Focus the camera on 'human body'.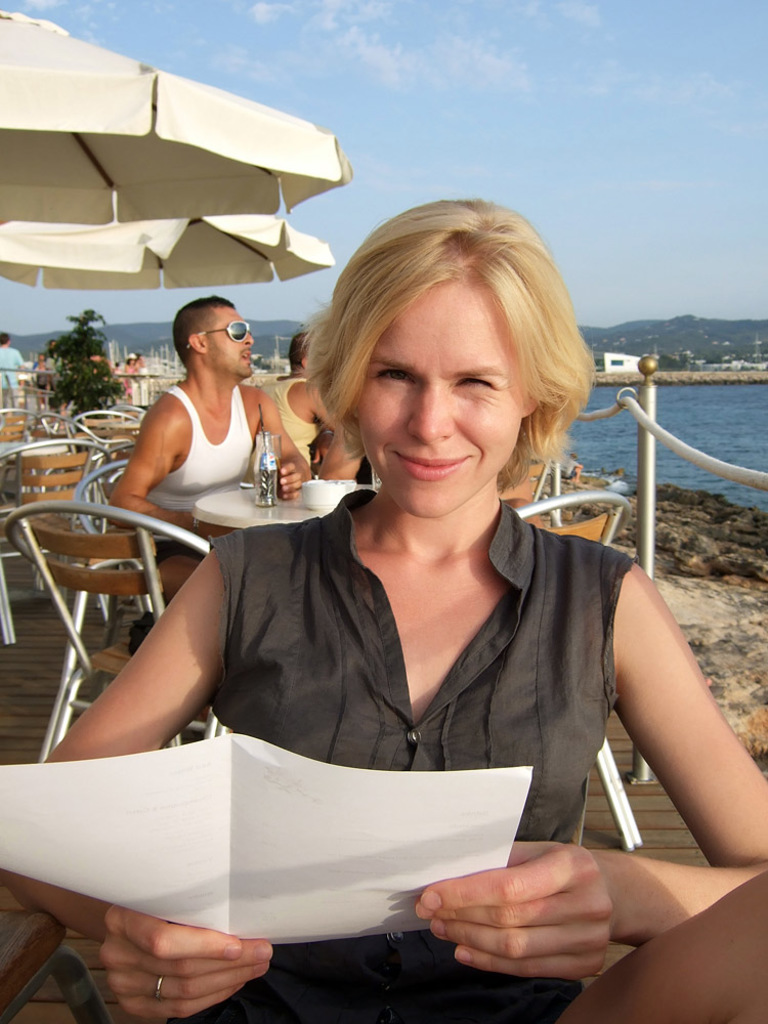
Focus region: BBox(0, 345, 24, 409).
